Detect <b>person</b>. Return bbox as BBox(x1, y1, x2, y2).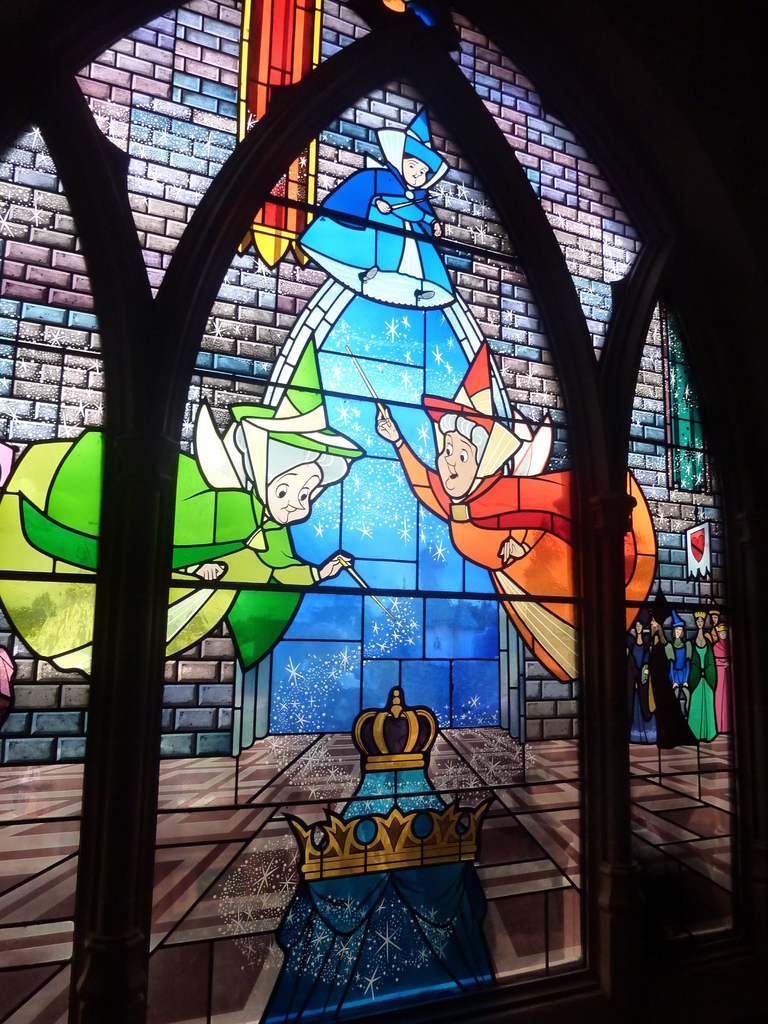
BBox(0, 326, 359, 671).
